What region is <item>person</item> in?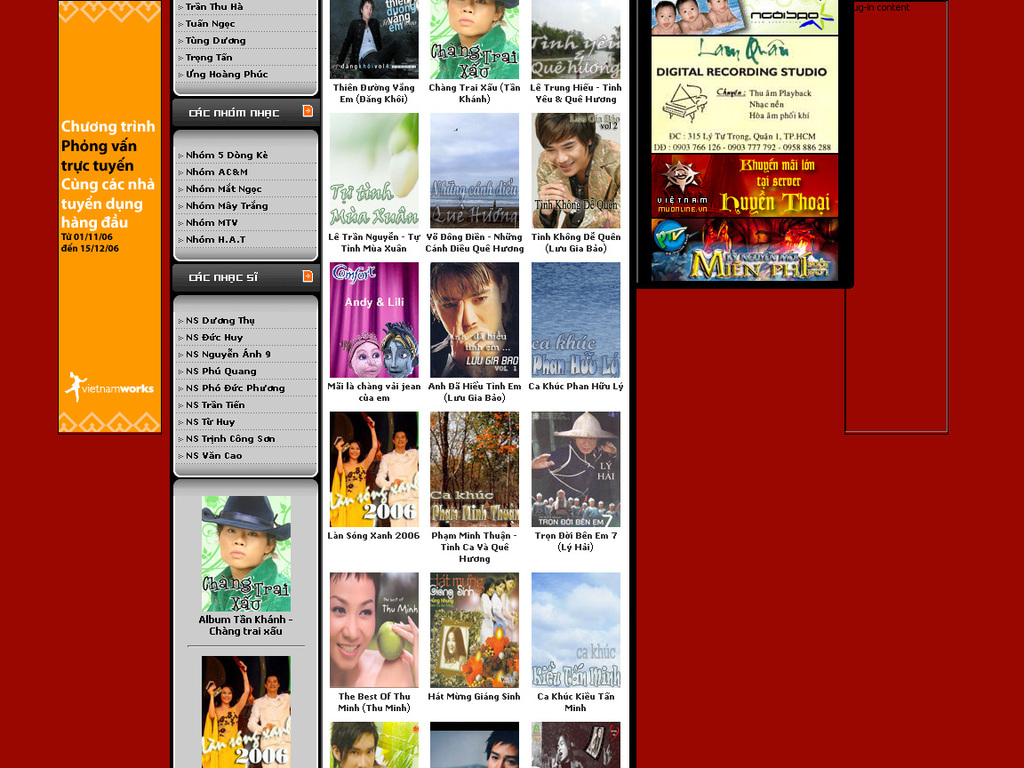
[left=485, top=729, right=515, bottom=766].
